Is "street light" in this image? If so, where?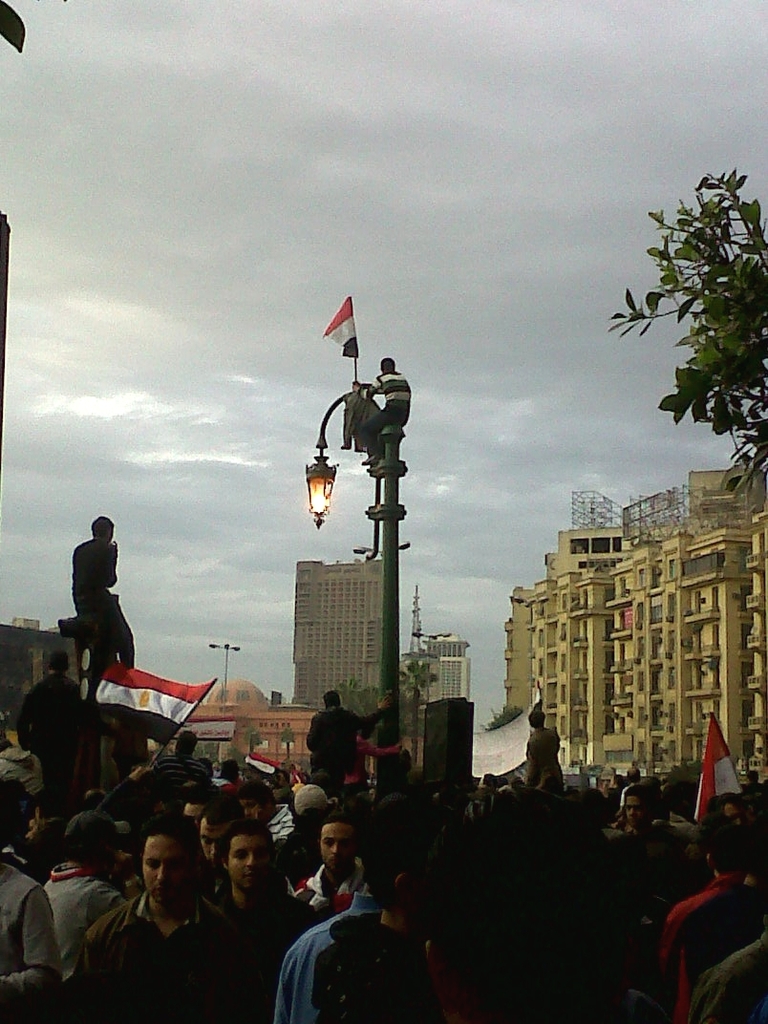
Yes, at rect(192, 630, 250, 710).
